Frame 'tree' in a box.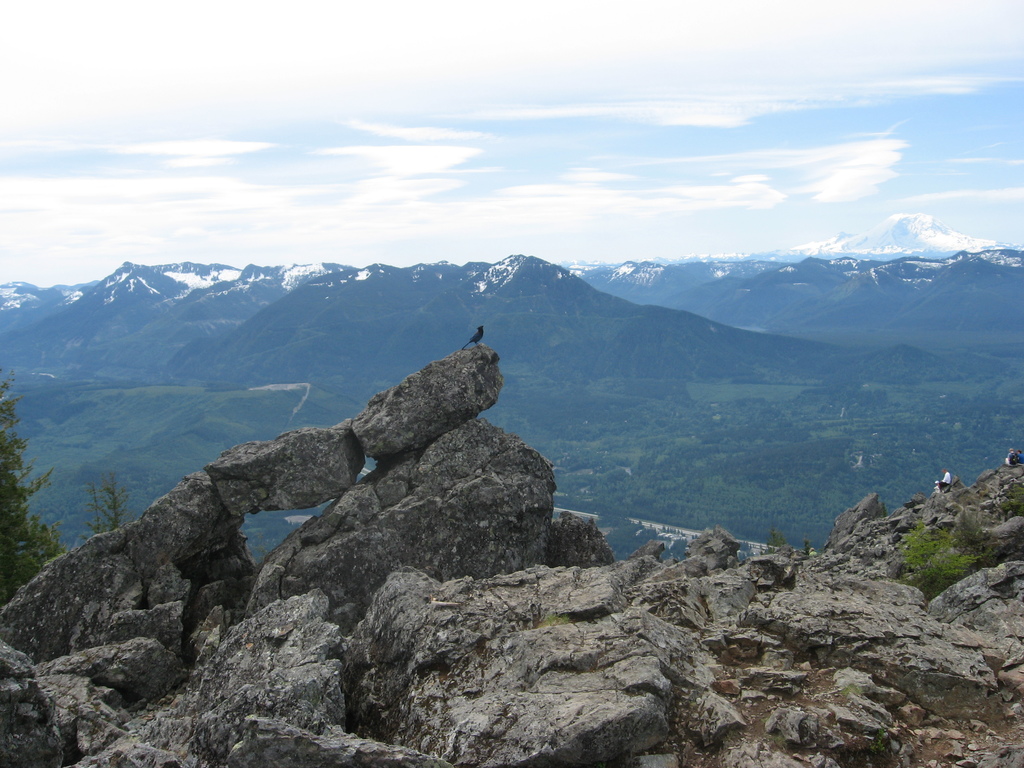
(0, 379, 68, 611).
